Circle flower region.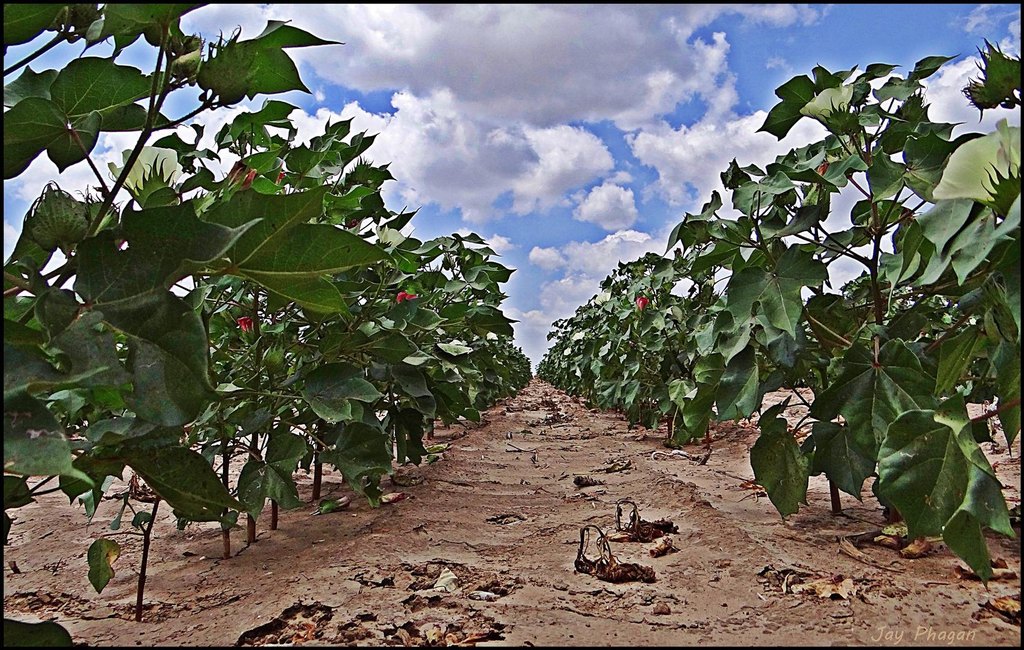
Region: 239 168 255 189.
